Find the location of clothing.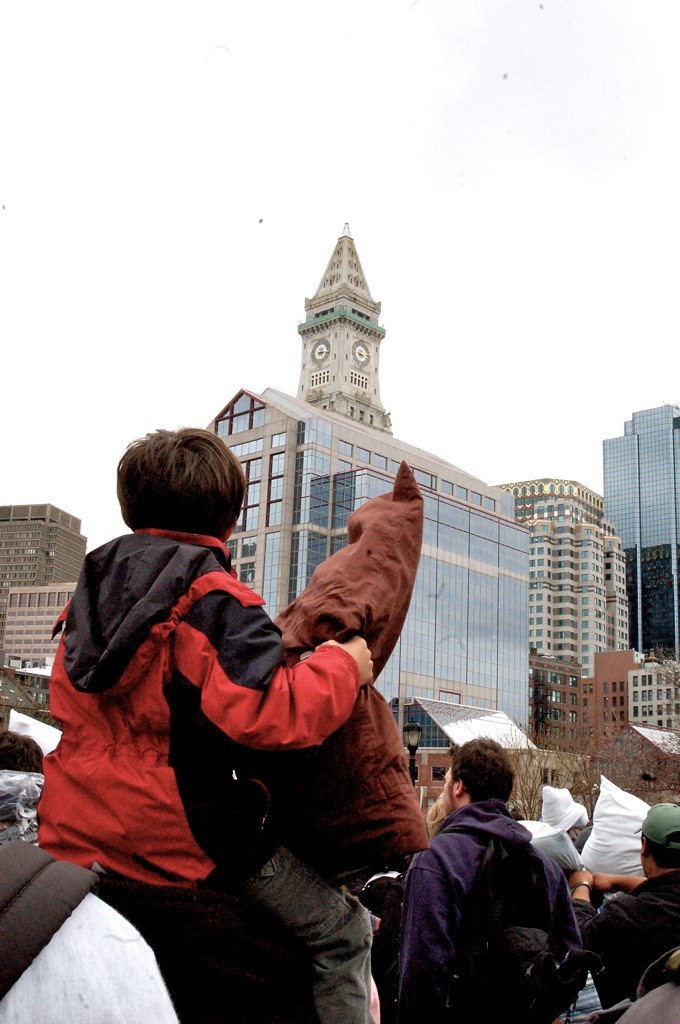
Location: {"left": 45, "top": 505, "right": 382, "bottom": 937}.
